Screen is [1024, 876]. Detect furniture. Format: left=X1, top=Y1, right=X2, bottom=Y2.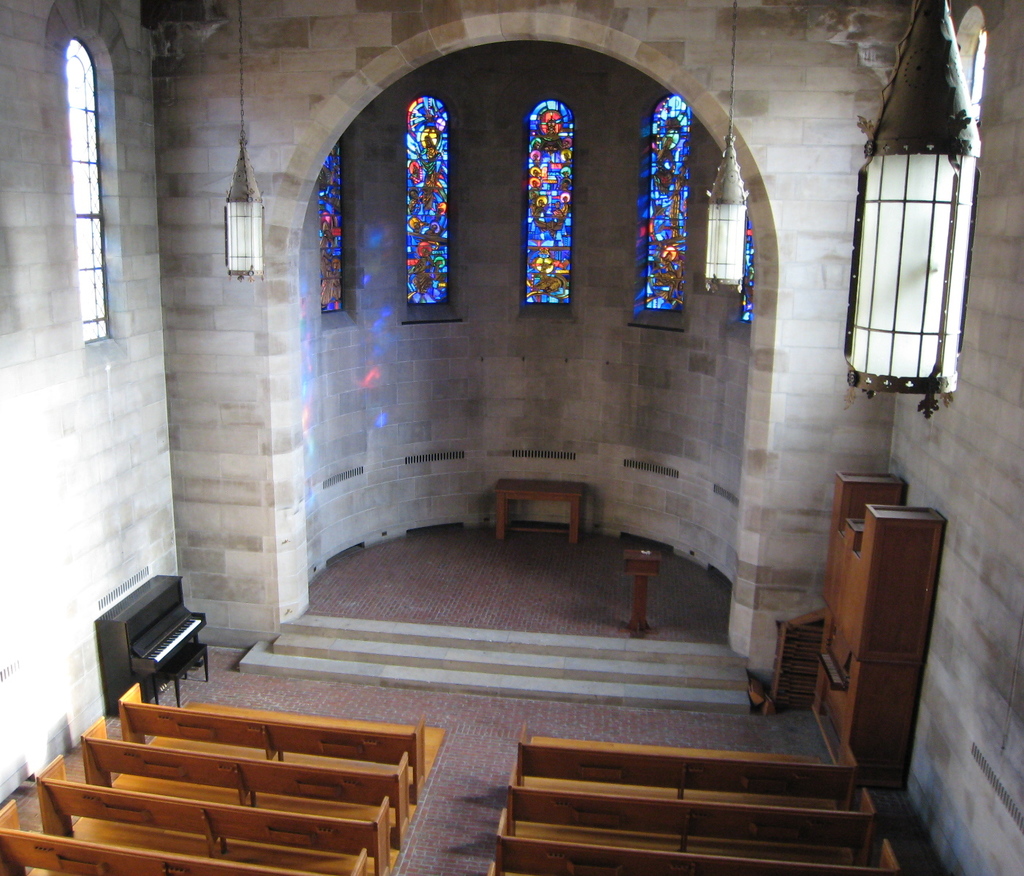
left=486, top=863, right=525, bottom=875.
